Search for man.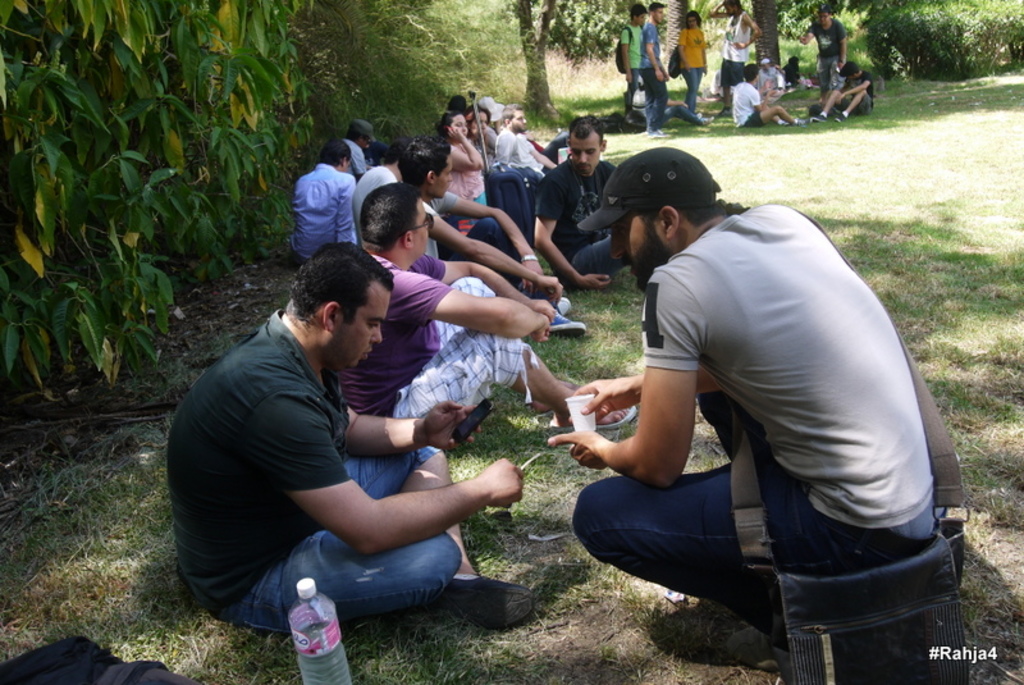
Found at region(174, 239, 517, 661).
